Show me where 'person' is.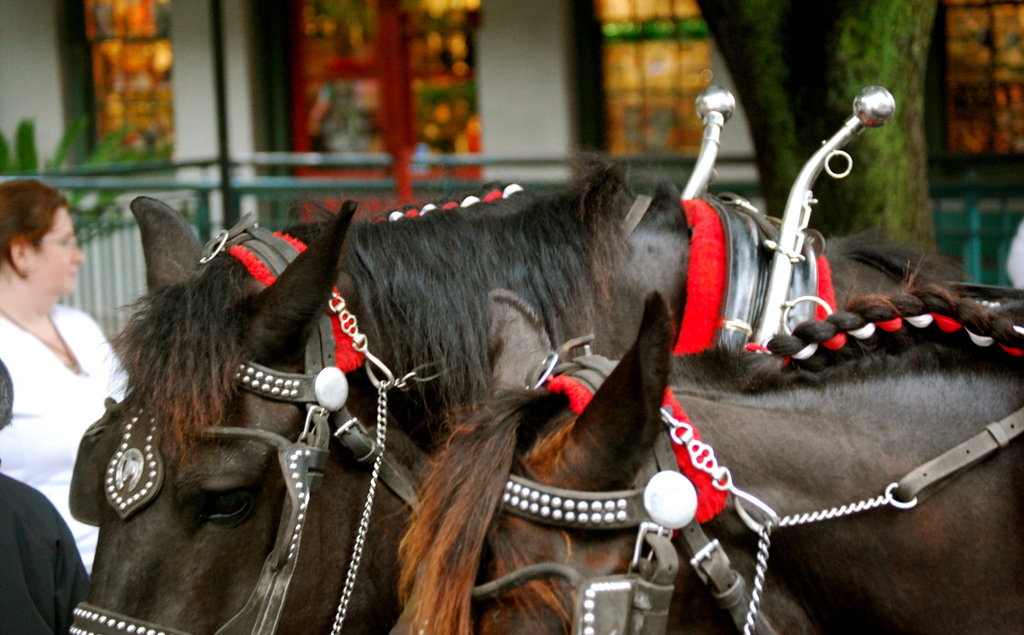
'person' is at 0/177/138/570.
